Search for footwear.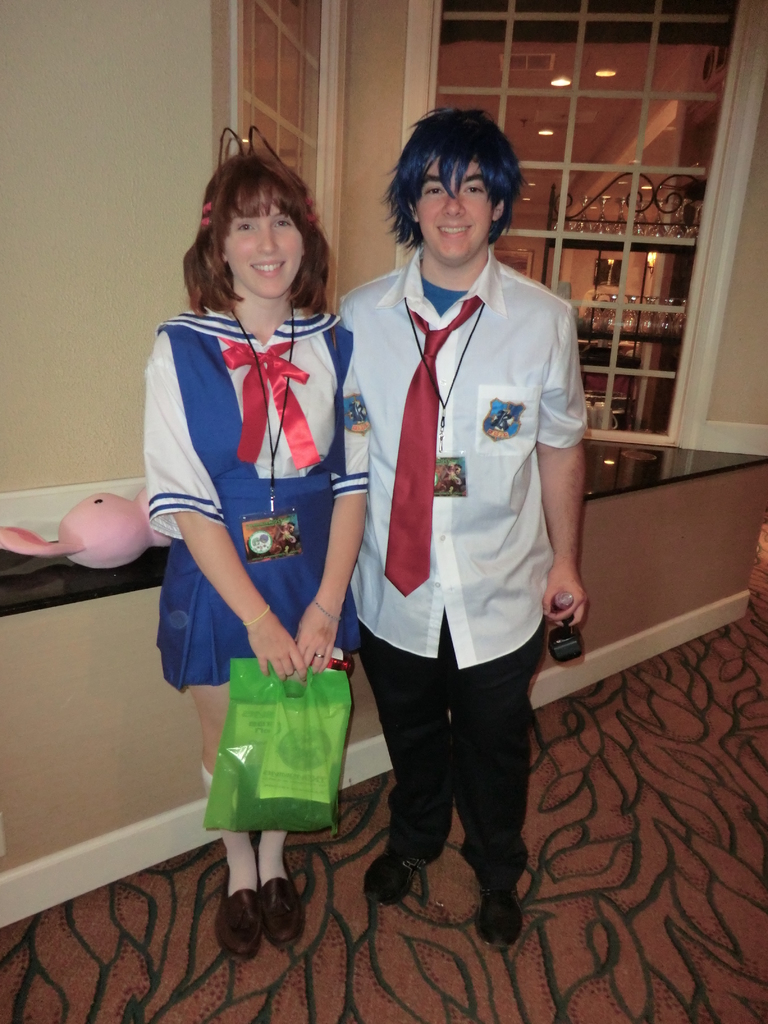
Found at 457, 876, 520, 970.
